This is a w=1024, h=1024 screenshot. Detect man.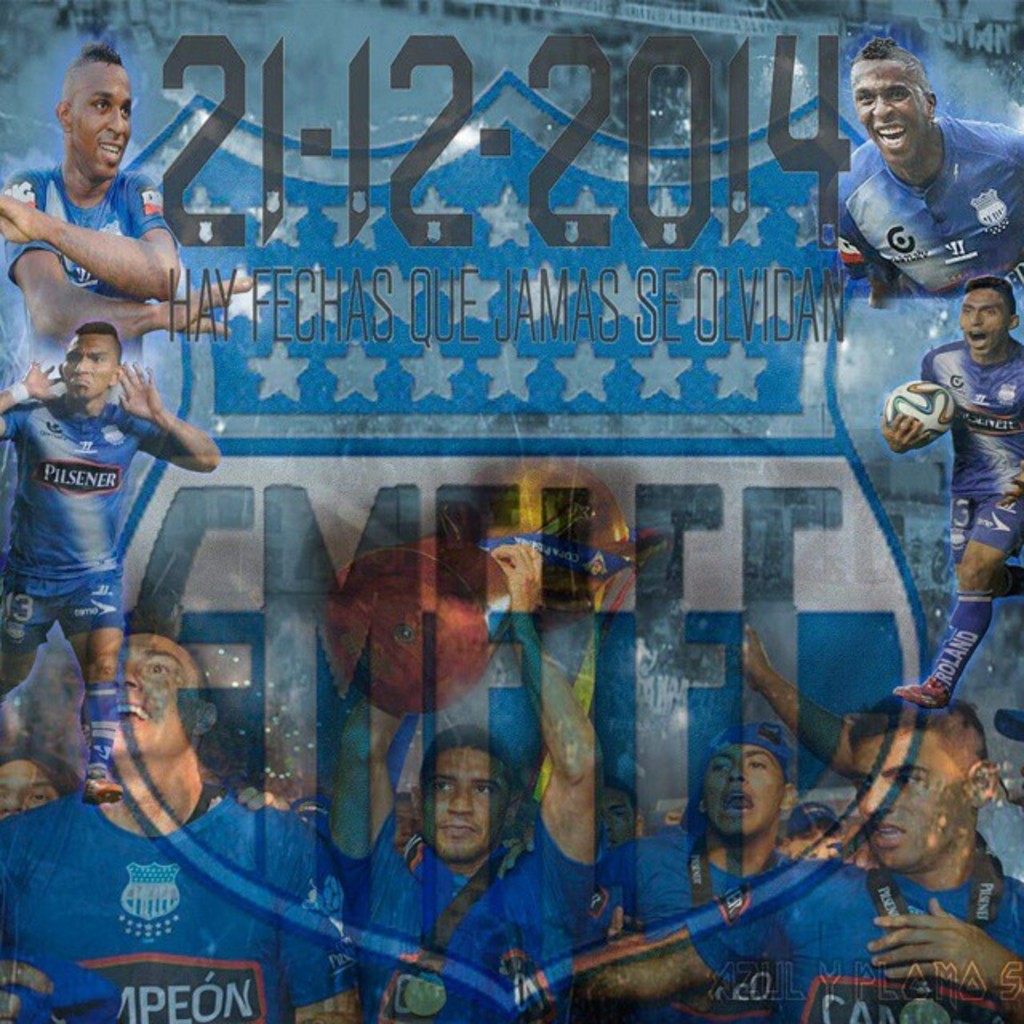
x1=354, y1=712, x2=565, y2=981.
